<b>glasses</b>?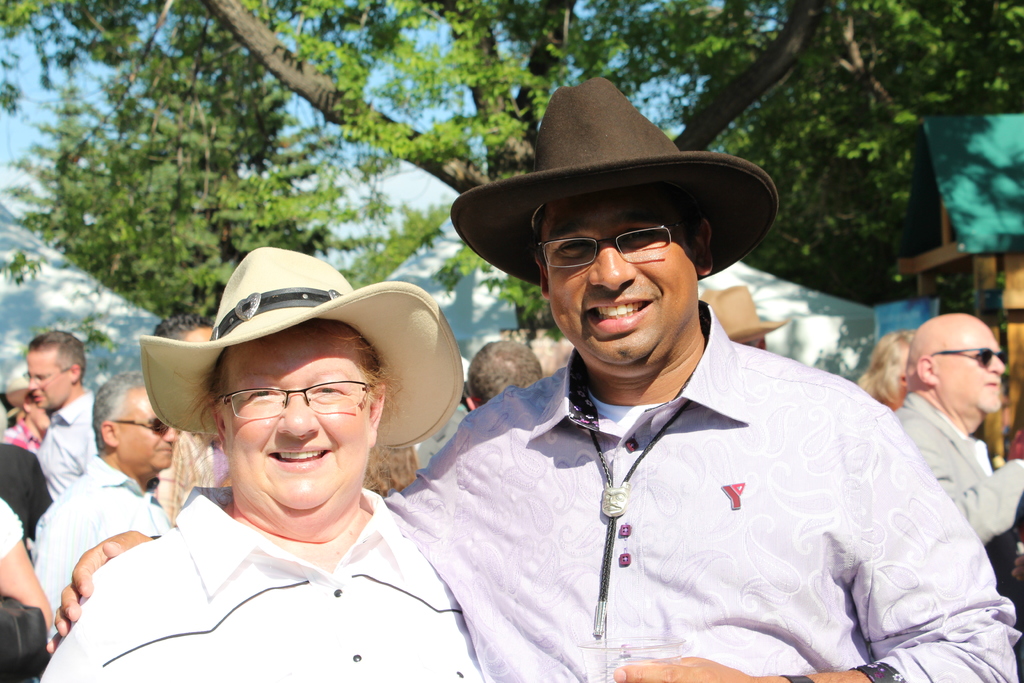
(left=544, top=213, right=684, bottom=275)
